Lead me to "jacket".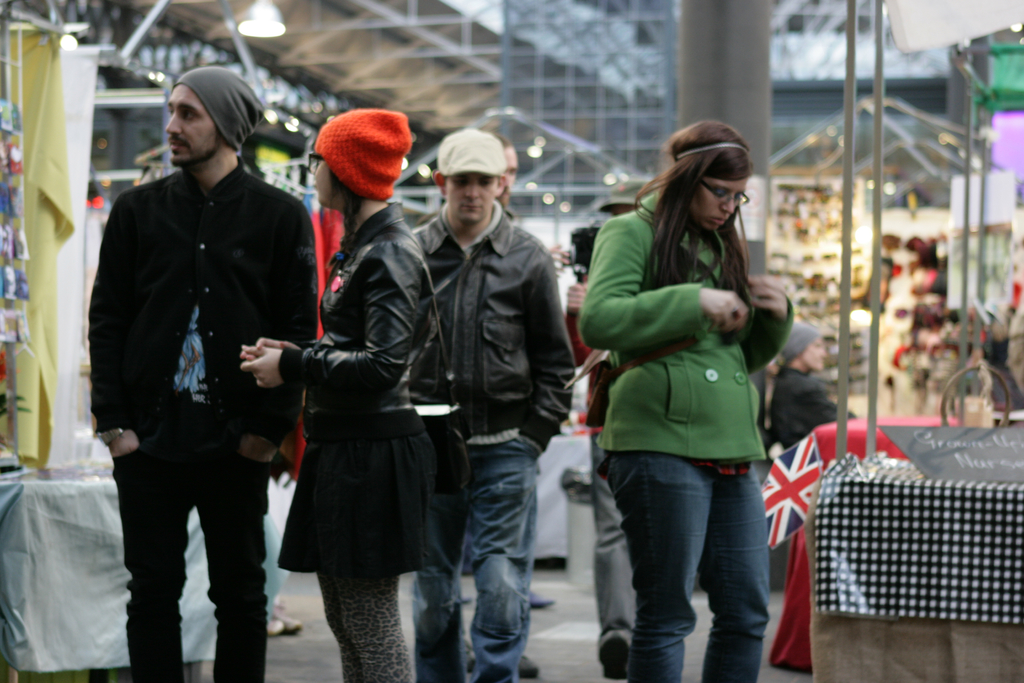
Lead to bbox=(580, 193, 792, 456).
